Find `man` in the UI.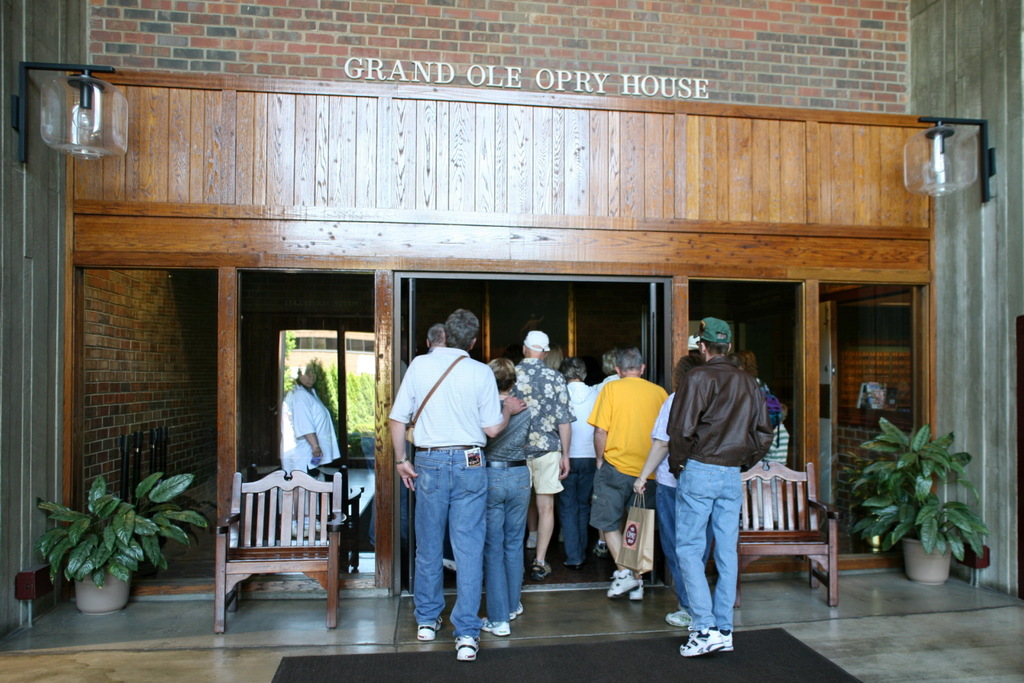
UI element at x1=426 y1=324 x2=446 y2=353.
